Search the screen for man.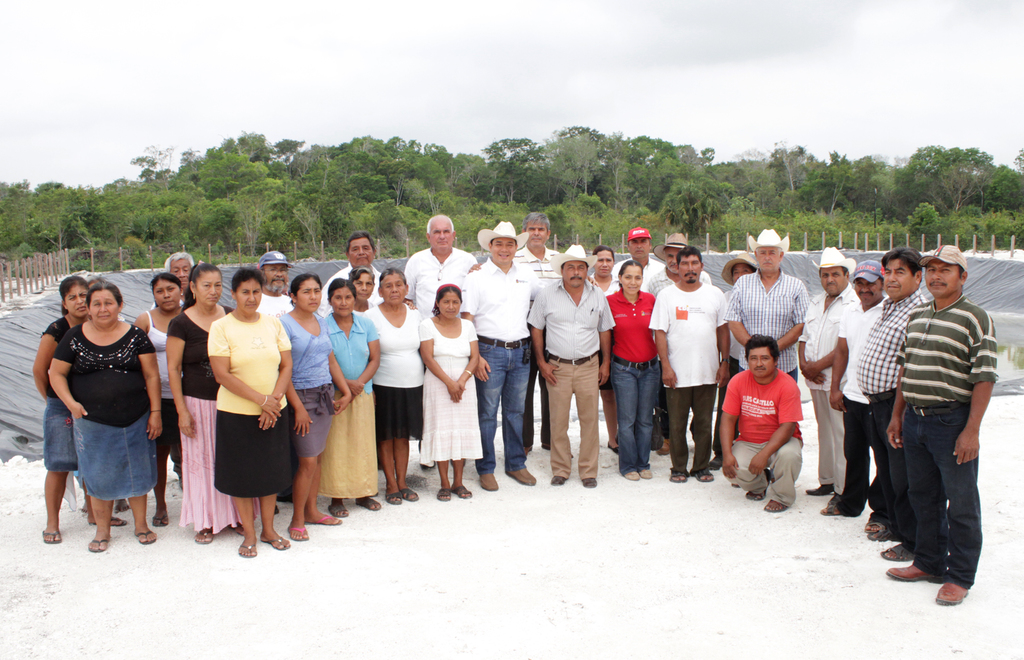
Found at bbox=(819, 258, 886, 517).
